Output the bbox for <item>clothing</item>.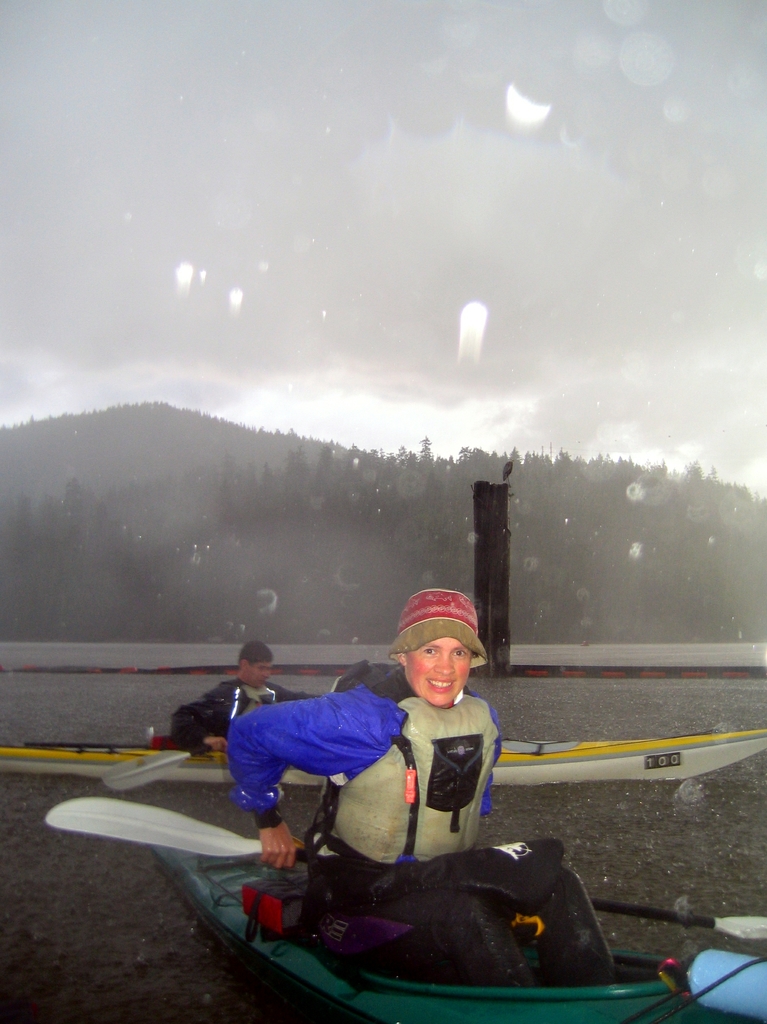
detection(169, 685, 327, 751).
